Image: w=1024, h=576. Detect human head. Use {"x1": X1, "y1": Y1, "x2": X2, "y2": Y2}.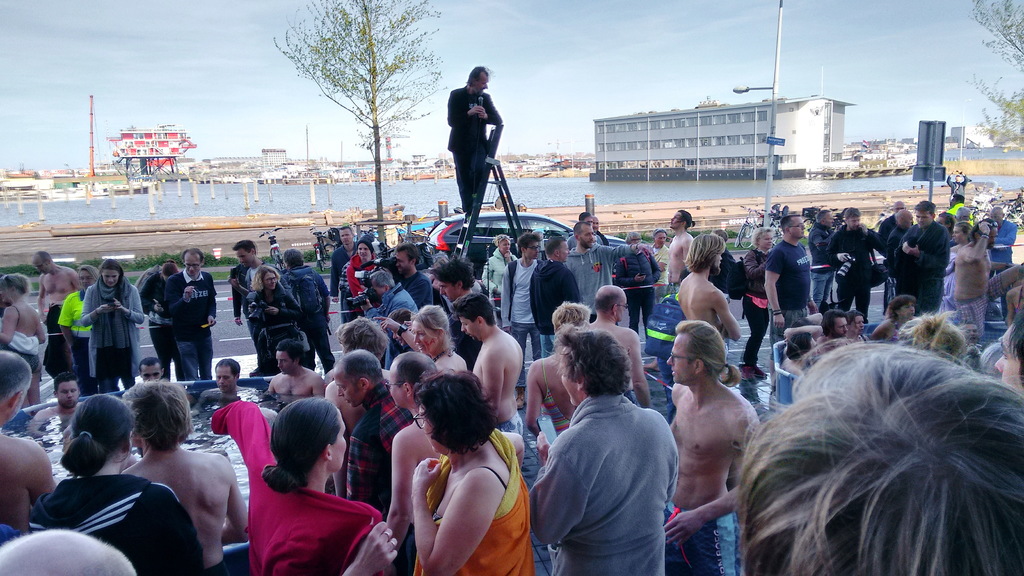
{"x1": 287, "y1": 251, "x2": 304, "y2": 269}.
